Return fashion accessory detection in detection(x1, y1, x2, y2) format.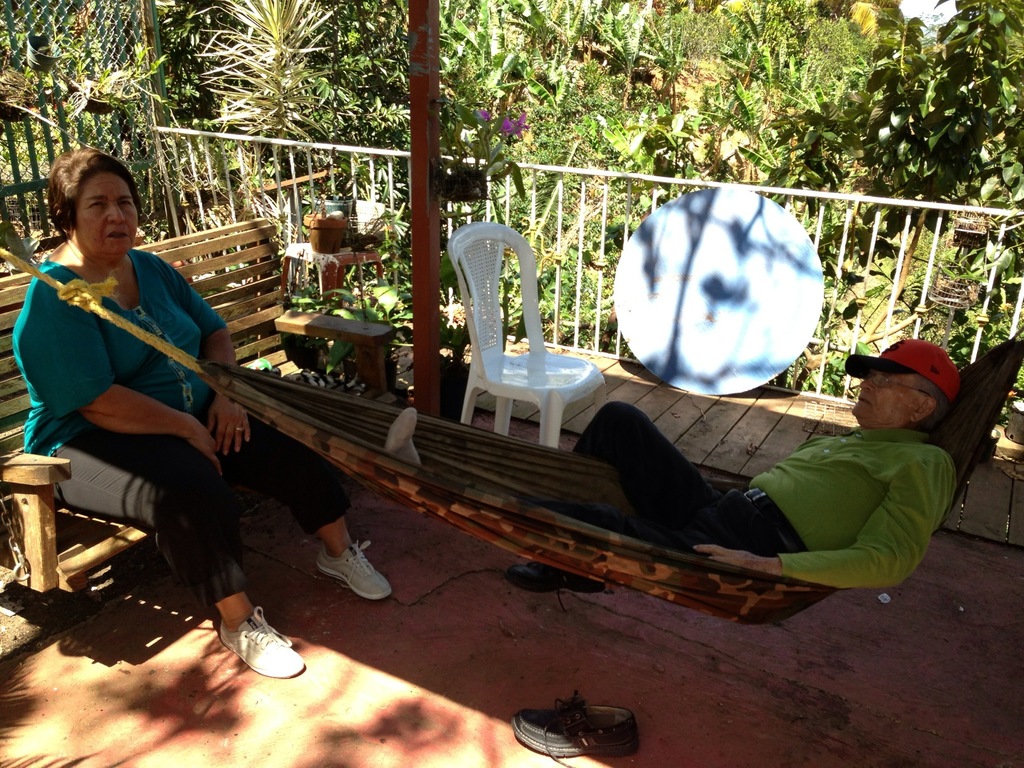
detection(234, 424, 243, 434).
